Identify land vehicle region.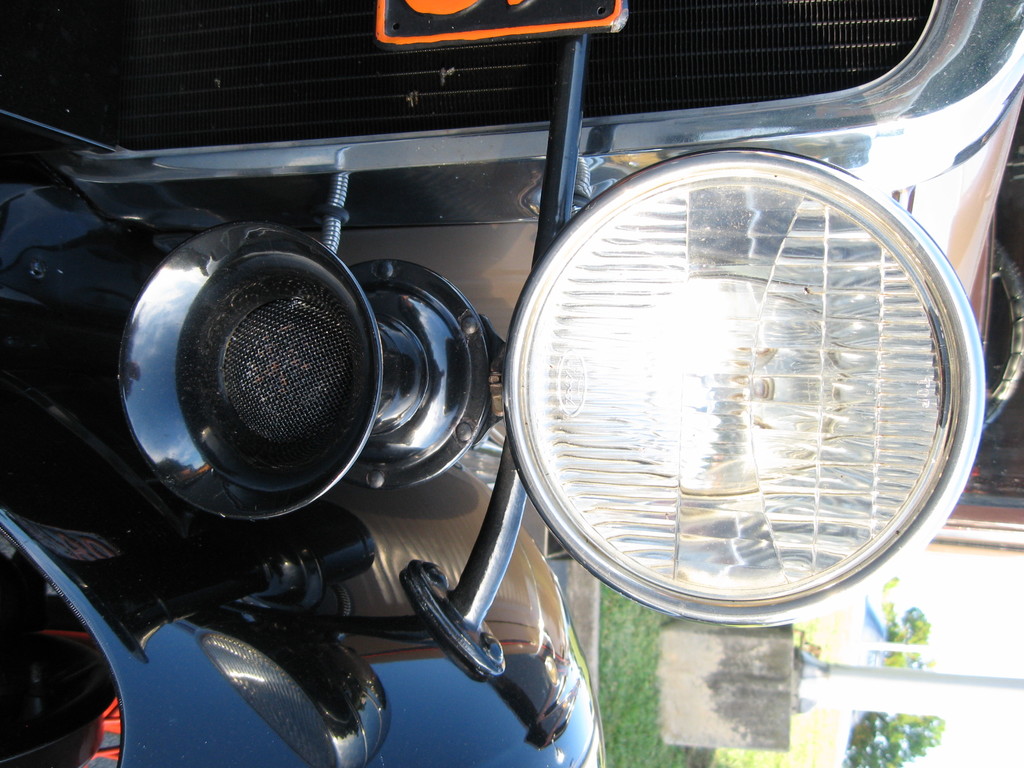
Region: rect(0, 0, 982, 767).
